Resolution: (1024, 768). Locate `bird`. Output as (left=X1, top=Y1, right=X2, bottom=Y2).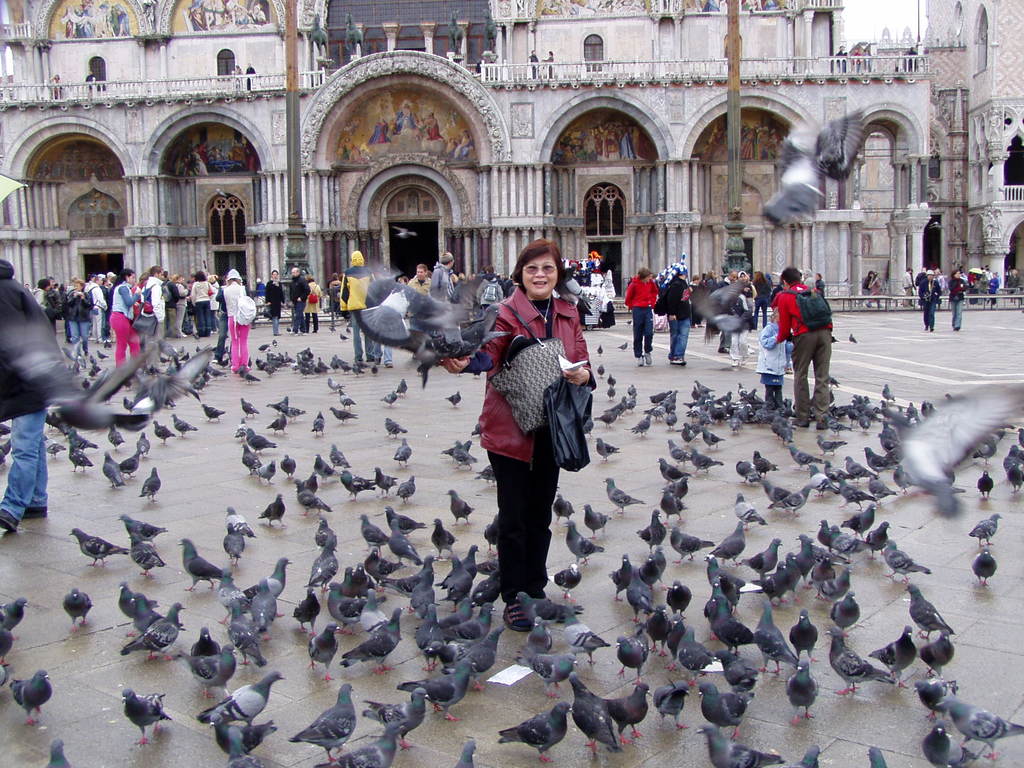
(left=788, top=736, right=824, bottom=767).
